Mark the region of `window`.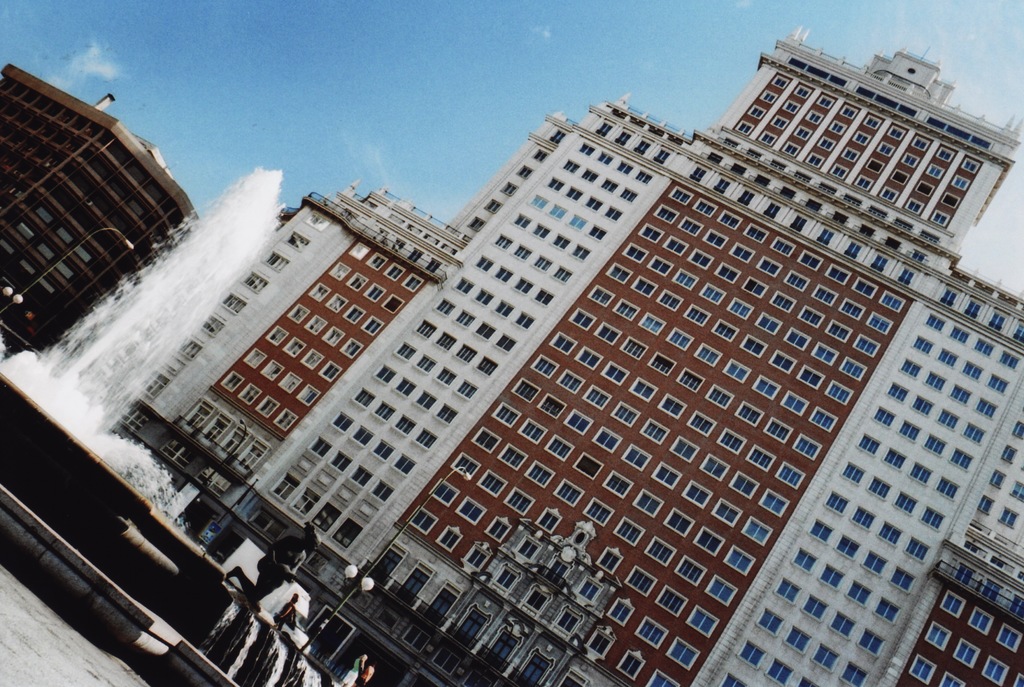
Region: {"x1": 632, "y1": 275, "x2": 657, "y2": 295}.
